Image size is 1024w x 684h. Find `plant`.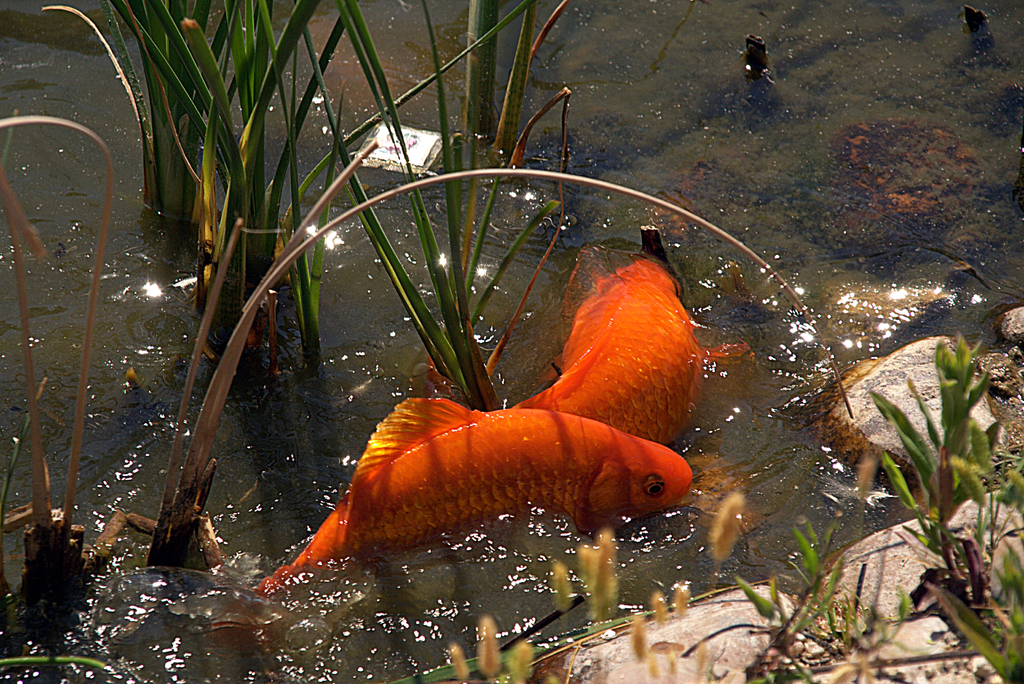
138,134,856,589.
